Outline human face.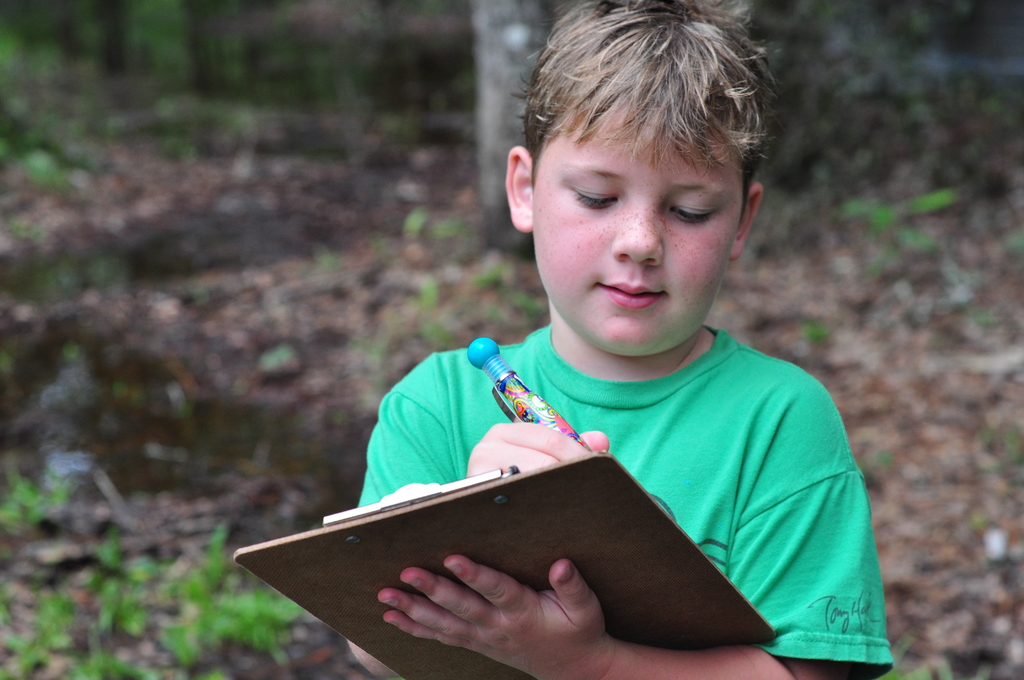
Outline: detection(530, 113, 740, 360).
